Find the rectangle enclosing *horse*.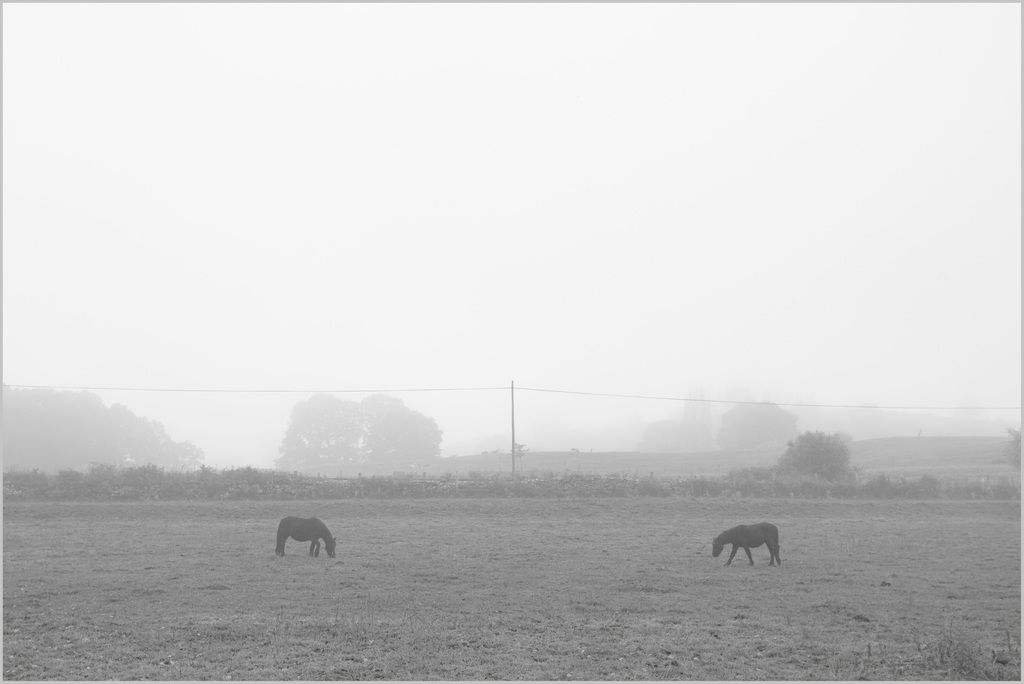
(left=712, top=522, right=780, bottom=569).
